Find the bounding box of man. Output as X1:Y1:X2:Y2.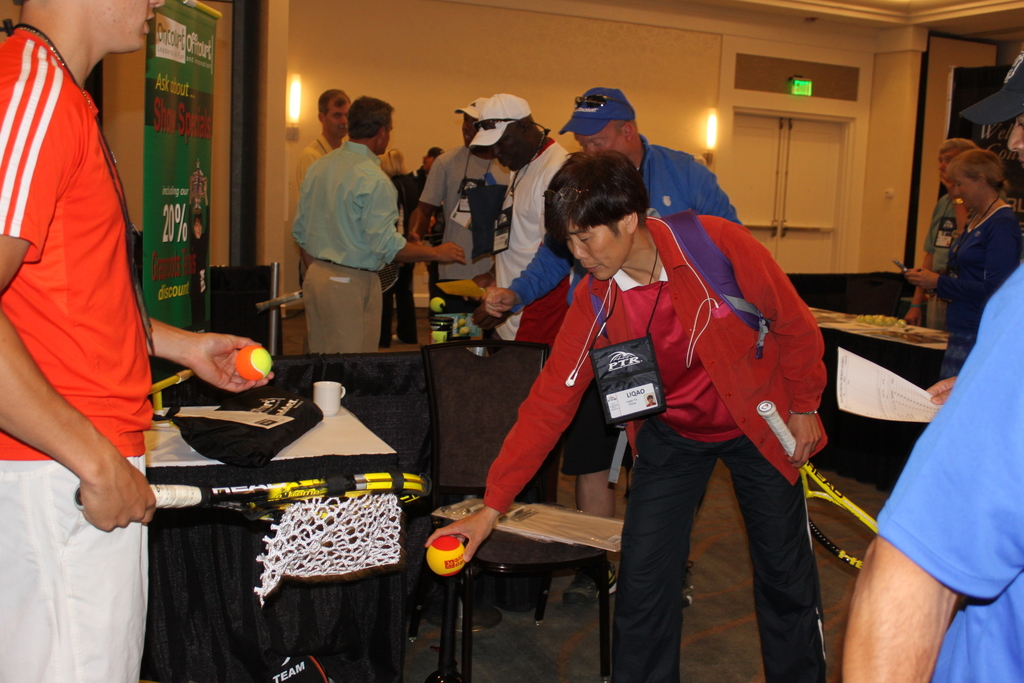
424:147:831:682.
